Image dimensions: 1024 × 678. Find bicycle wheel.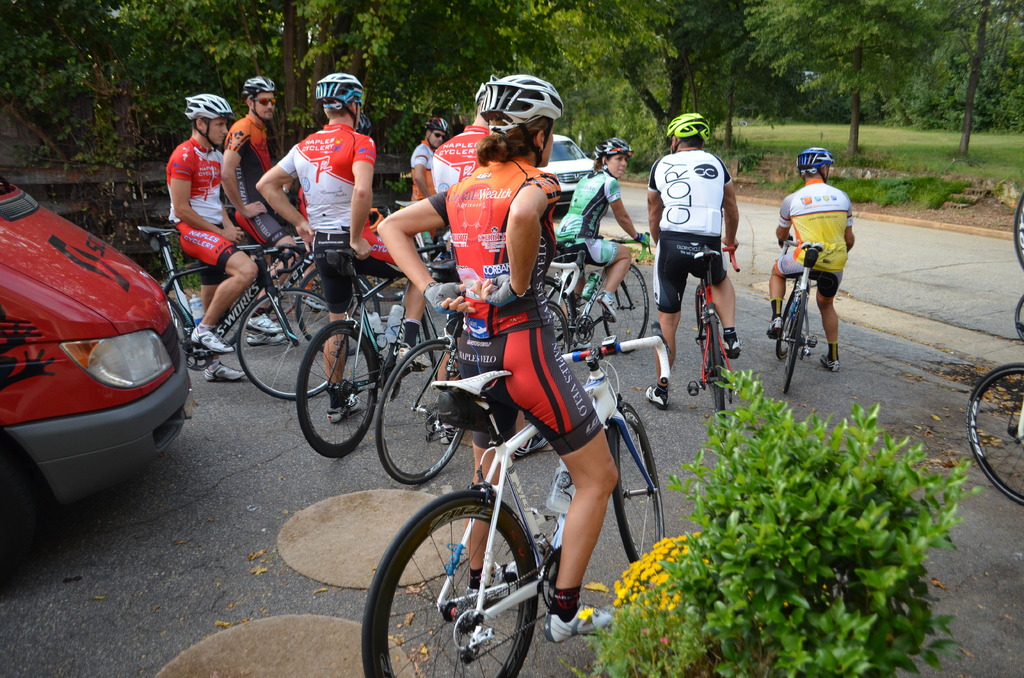
(374, 339, 467, 486).
